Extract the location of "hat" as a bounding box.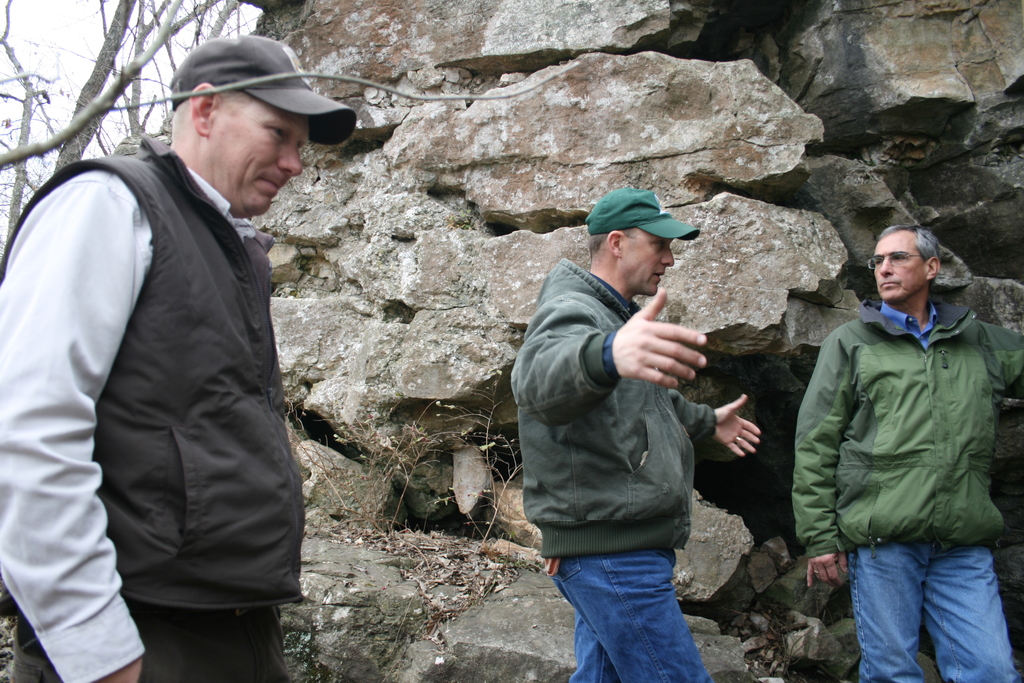
locate(170, 37, 360, 147).
